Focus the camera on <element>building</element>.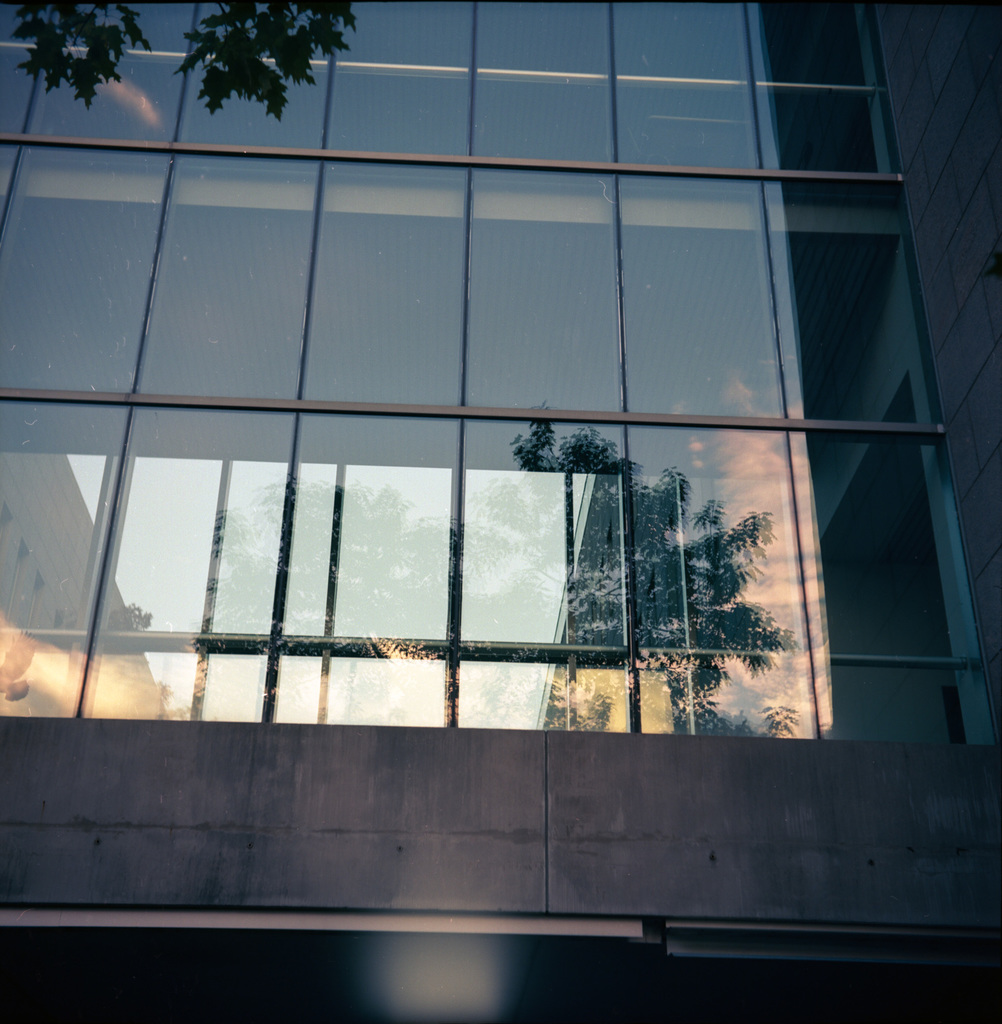
Focus region: <box>0,0,1001,1023</box>.
